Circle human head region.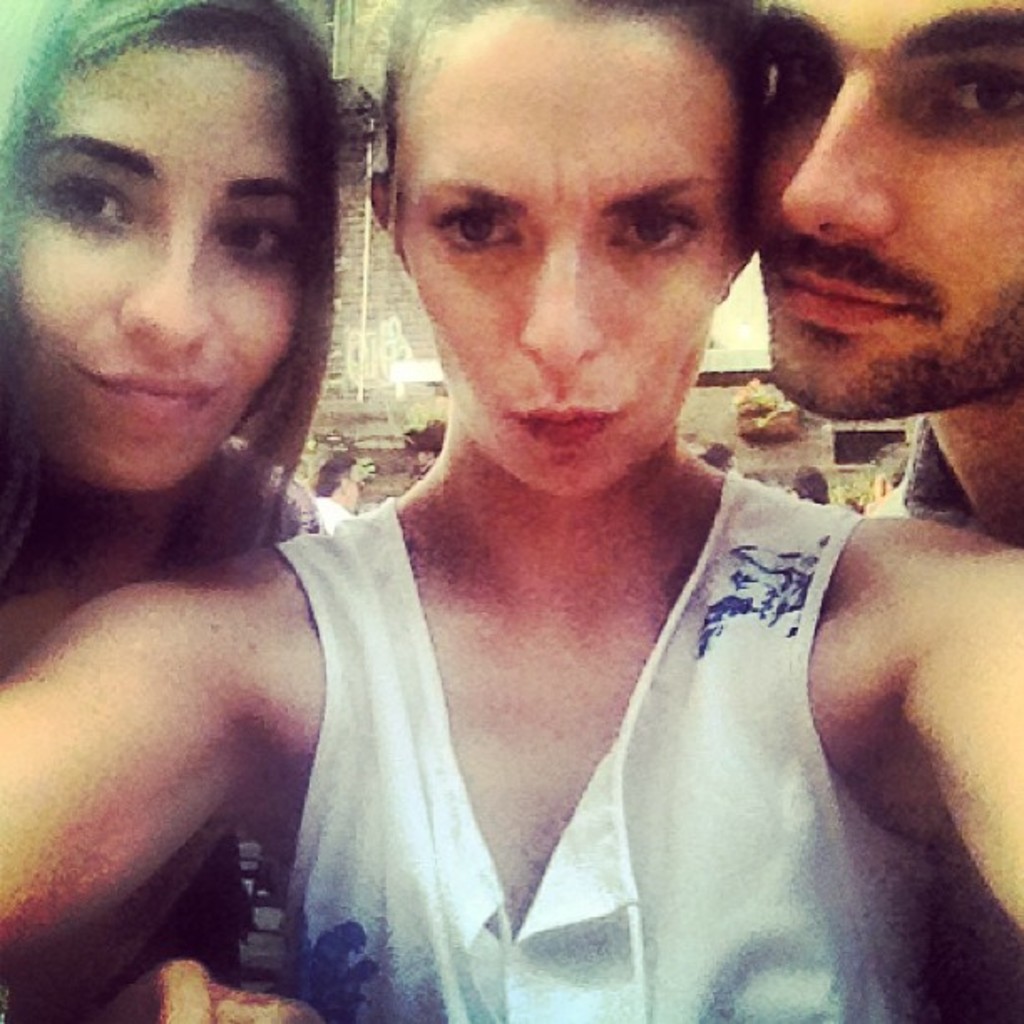
Region: {"left": 2, "top": 0, "right": 338, "bottom": 413}.
